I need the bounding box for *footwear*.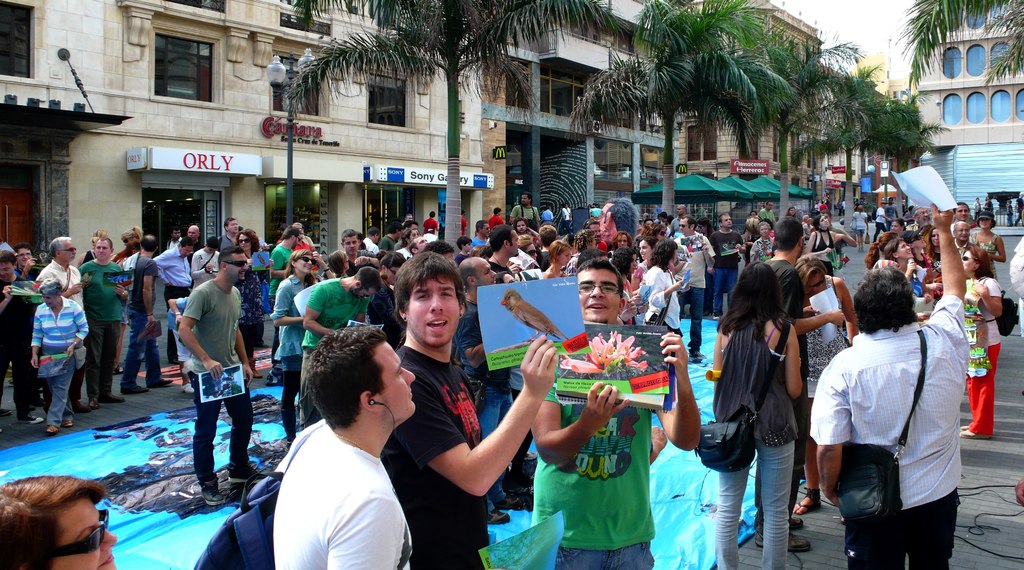
Here it is: <region>959, 422, 993, 439</region>.
